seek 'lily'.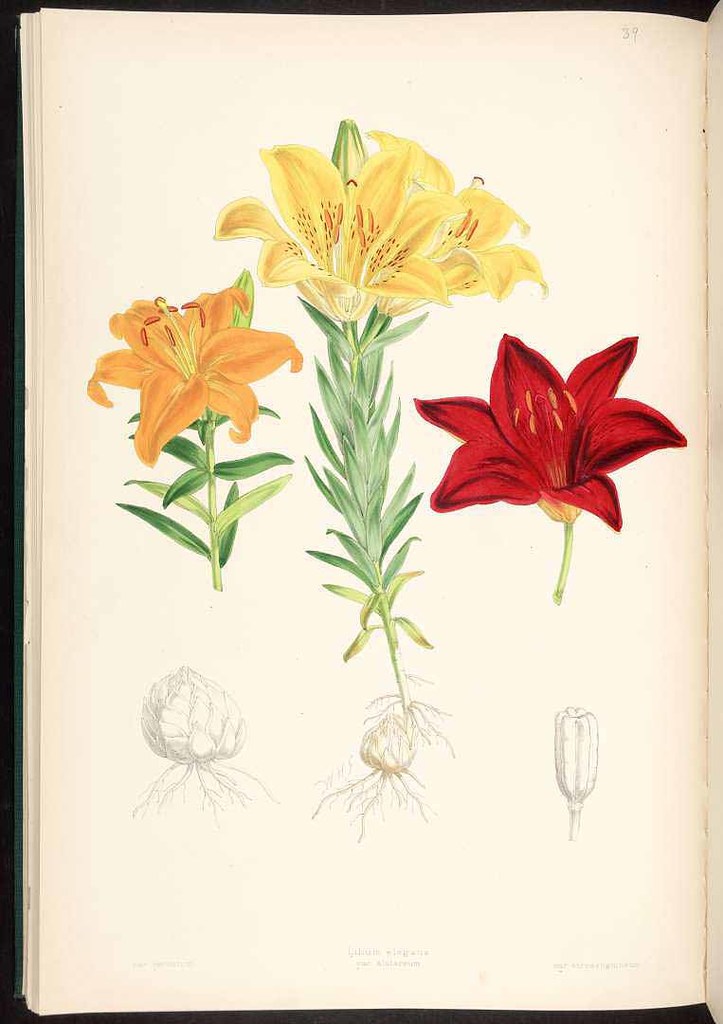
pyautogui.locateOnScreen(371, 120, 556, 318).
